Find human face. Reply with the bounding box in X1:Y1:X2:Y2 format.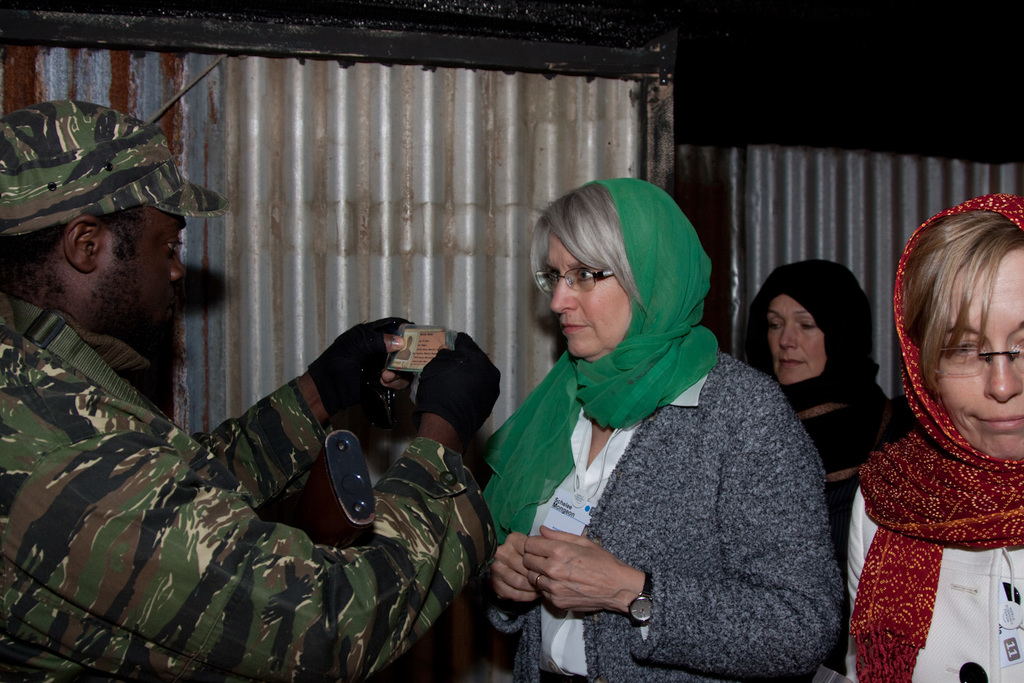
103:210:186:369.
